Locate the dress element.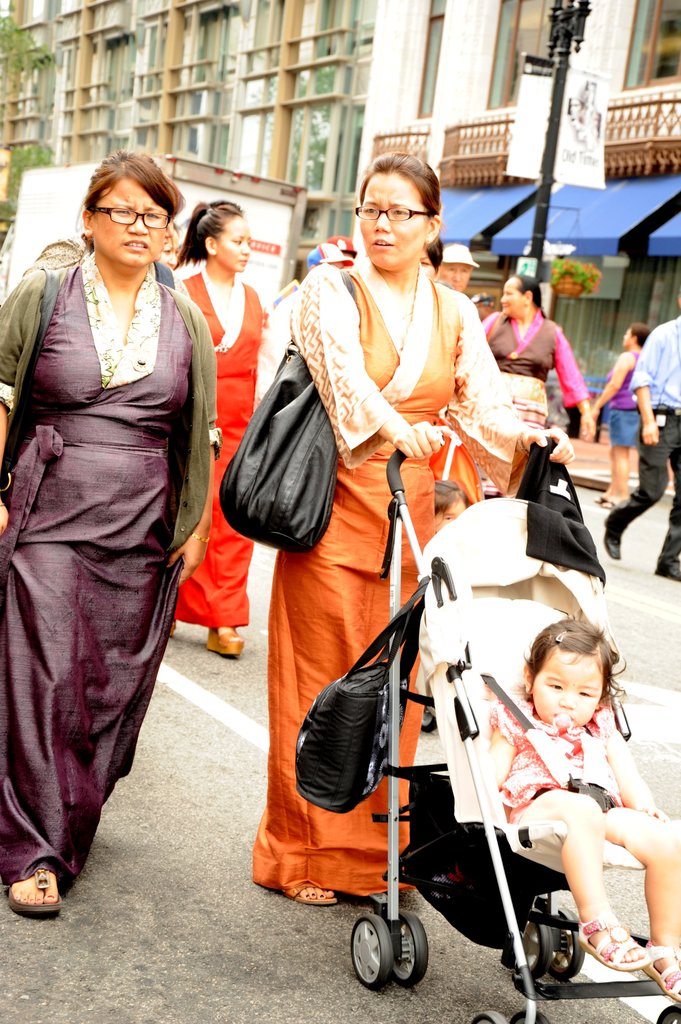
Element bbox: Rect(0, 263, 195, 888).
